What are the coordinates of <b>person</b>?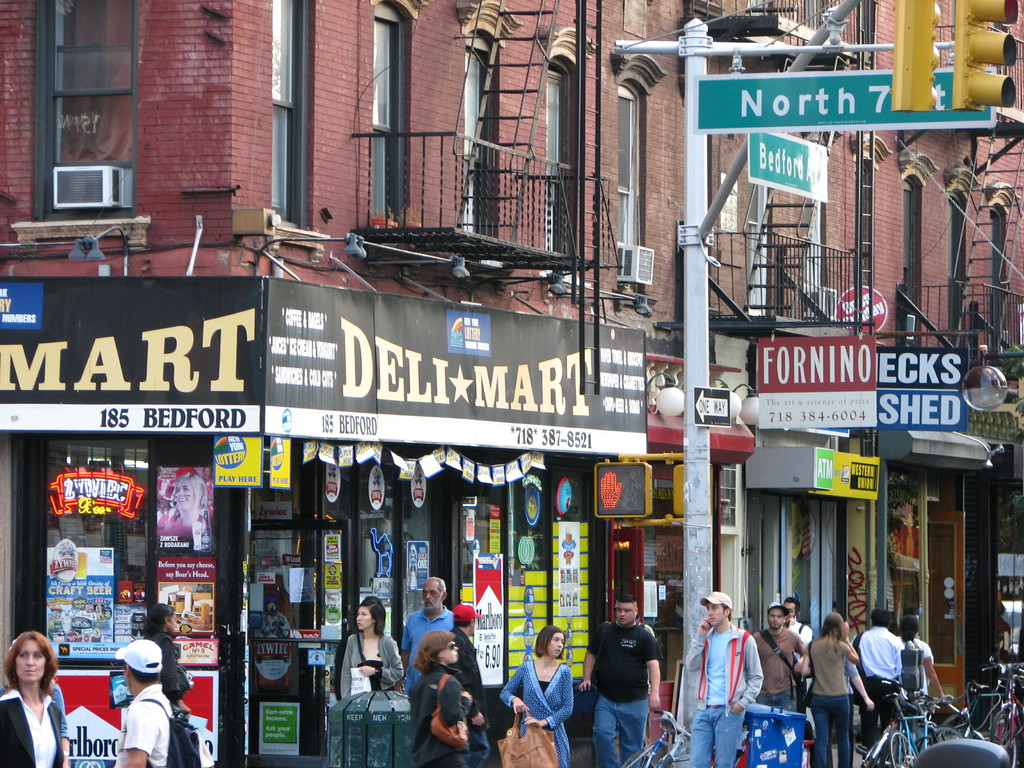
(x1=497, y1=621, x2=575, y2=767).
